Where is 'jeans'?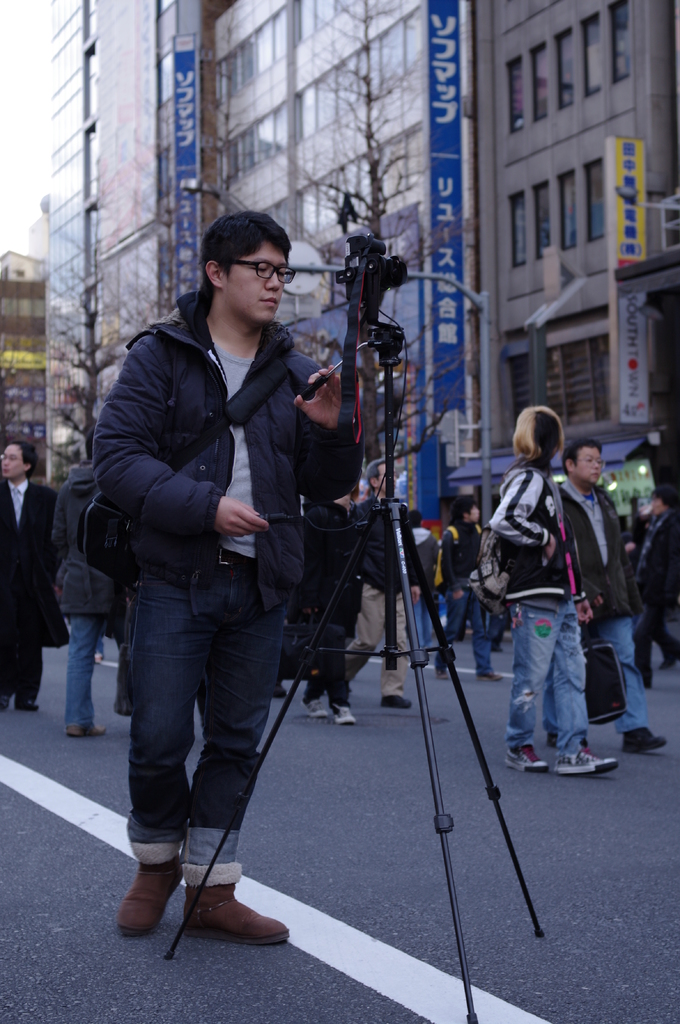
<box>572,607,644,746</box>.
